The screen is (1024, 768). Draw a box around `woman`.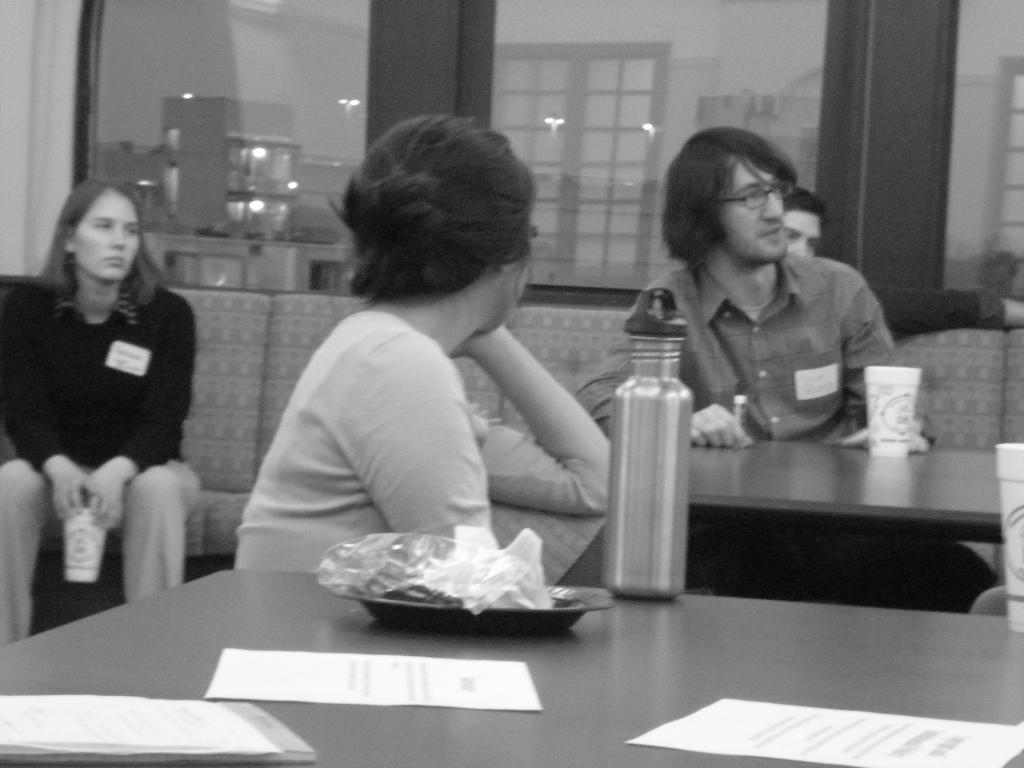
select_region(235, 109, 612, 574).
